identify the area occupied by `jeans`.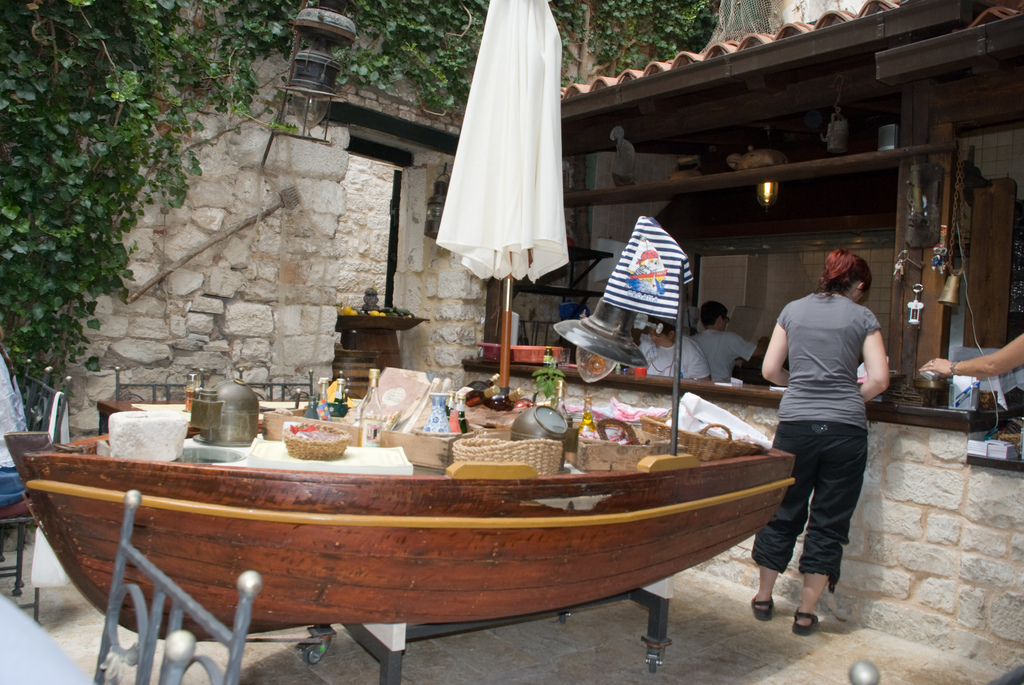
Area: bbox=(0, 473, 27, 510).
